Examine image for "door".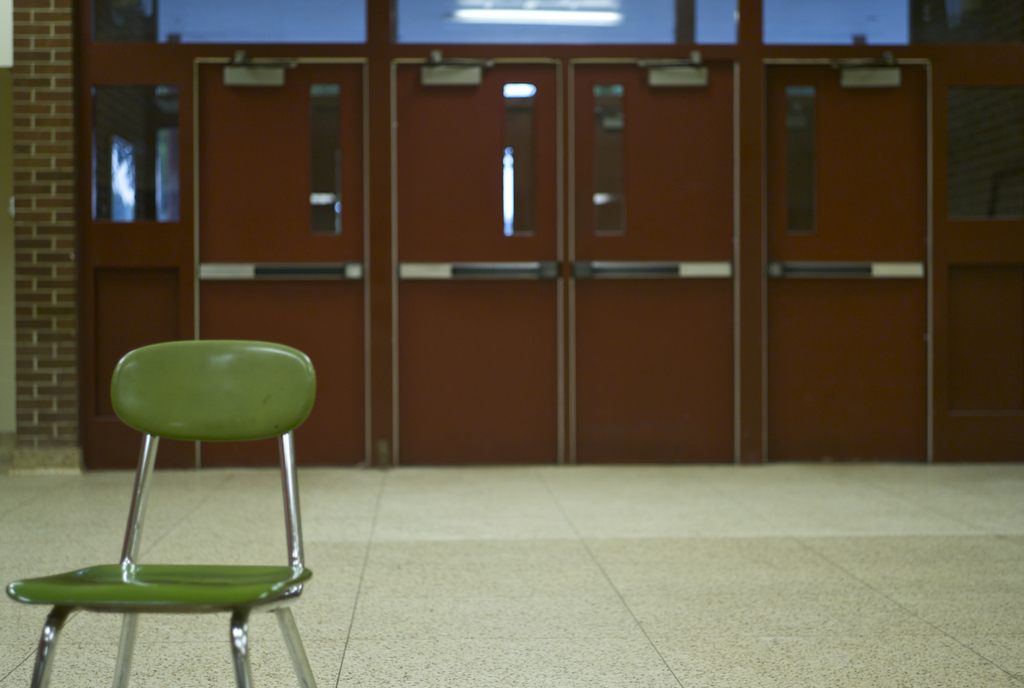
Examination result: region(197, 64, 364, 466).
